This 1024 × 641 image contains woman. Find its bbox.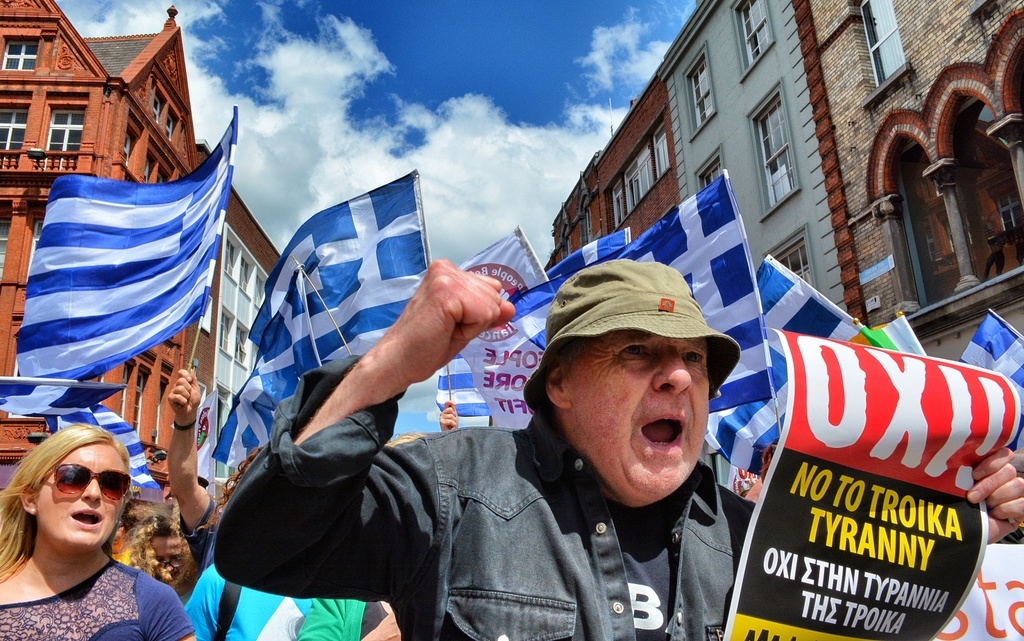
bbox(0, 419, 138, 627).
